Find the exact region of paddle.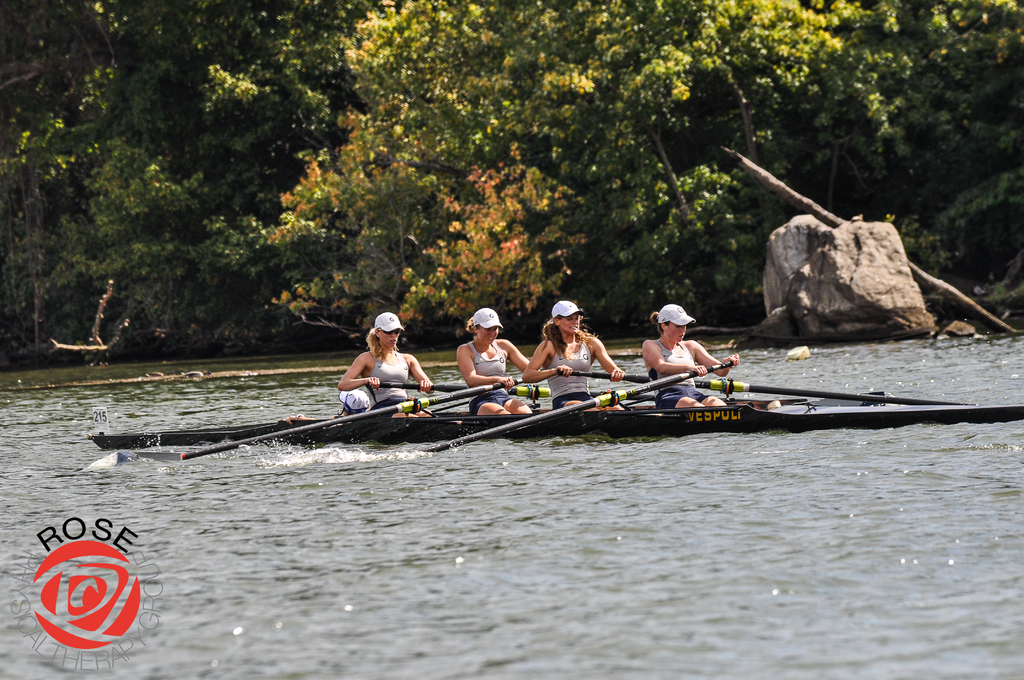
Exact region: box=[707, 136, 1023, 343].
